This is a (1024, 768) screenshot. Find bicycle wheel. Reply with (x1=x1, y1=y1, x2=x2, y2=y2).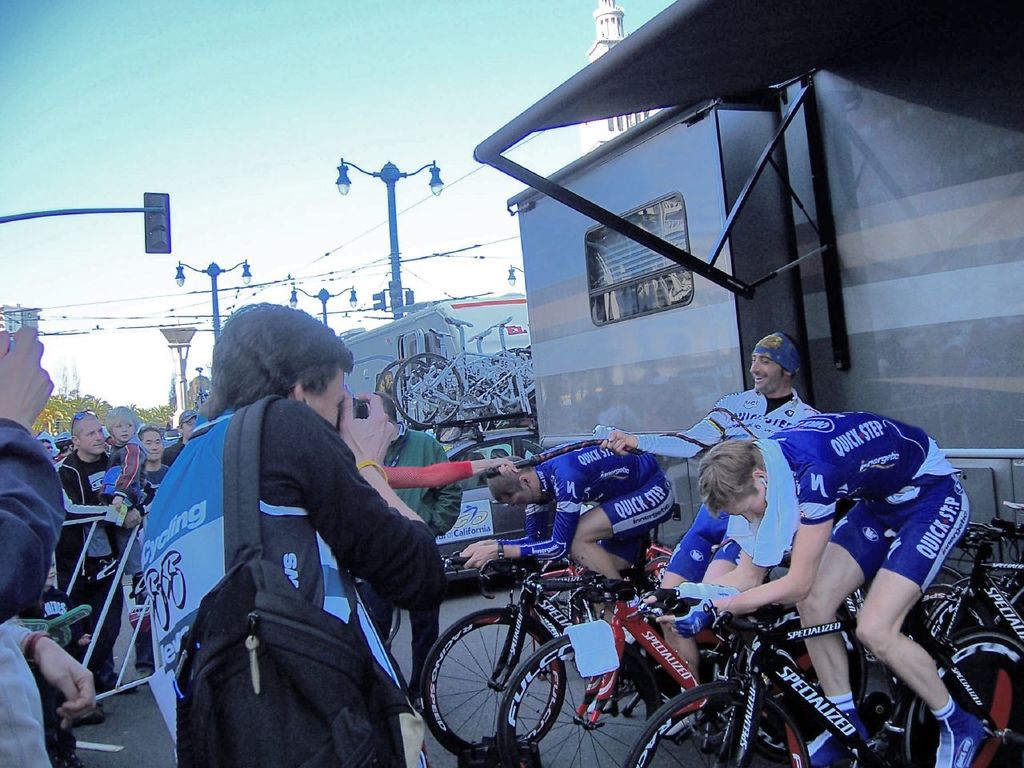
(x1=394, y1=352, x2=464, y2=428).
